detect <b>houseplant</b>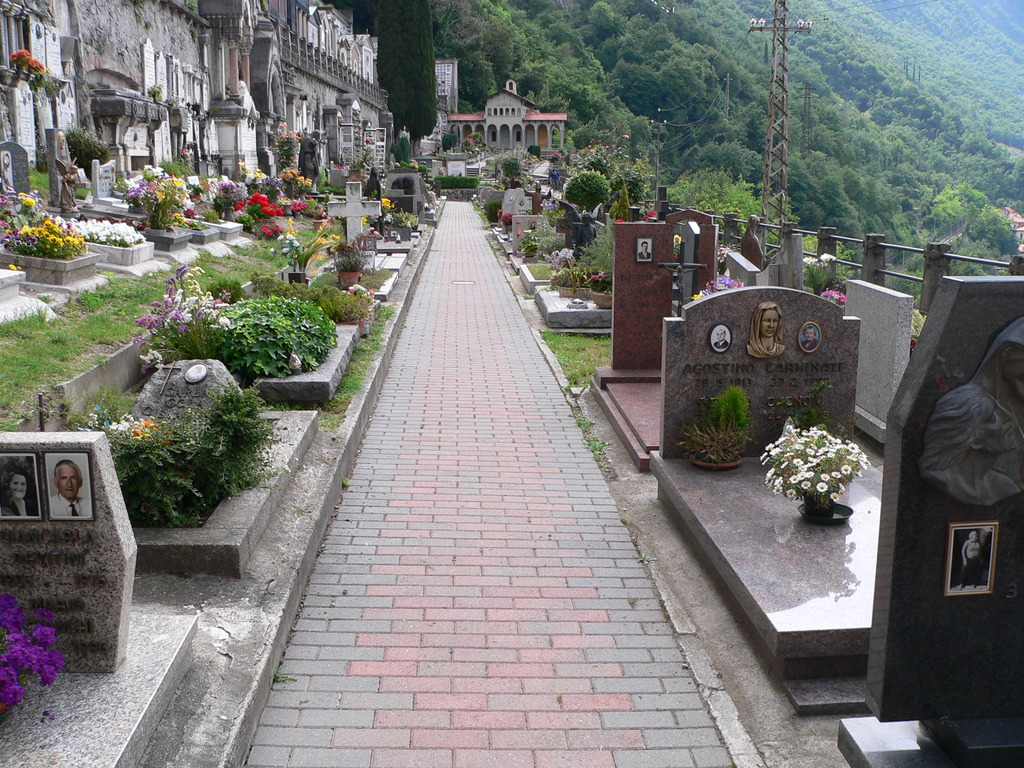
pyautogui.locateOnScreen(553, 259, 598, 300)
